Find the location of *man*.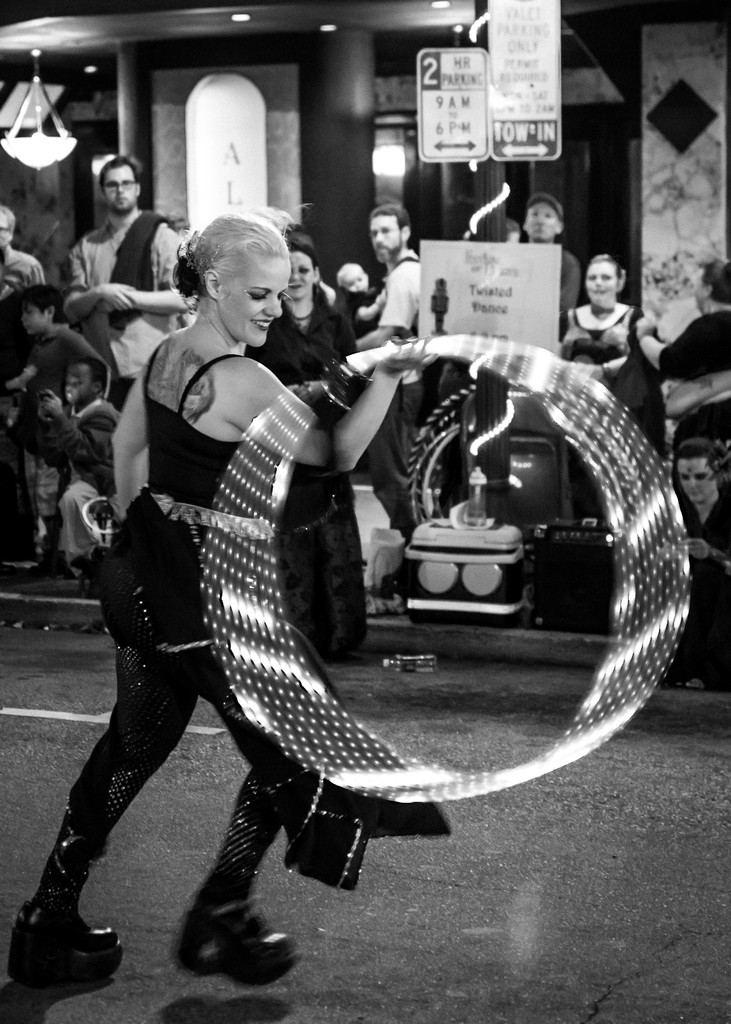
Location: l=67, t=150, r=204, b=552.
